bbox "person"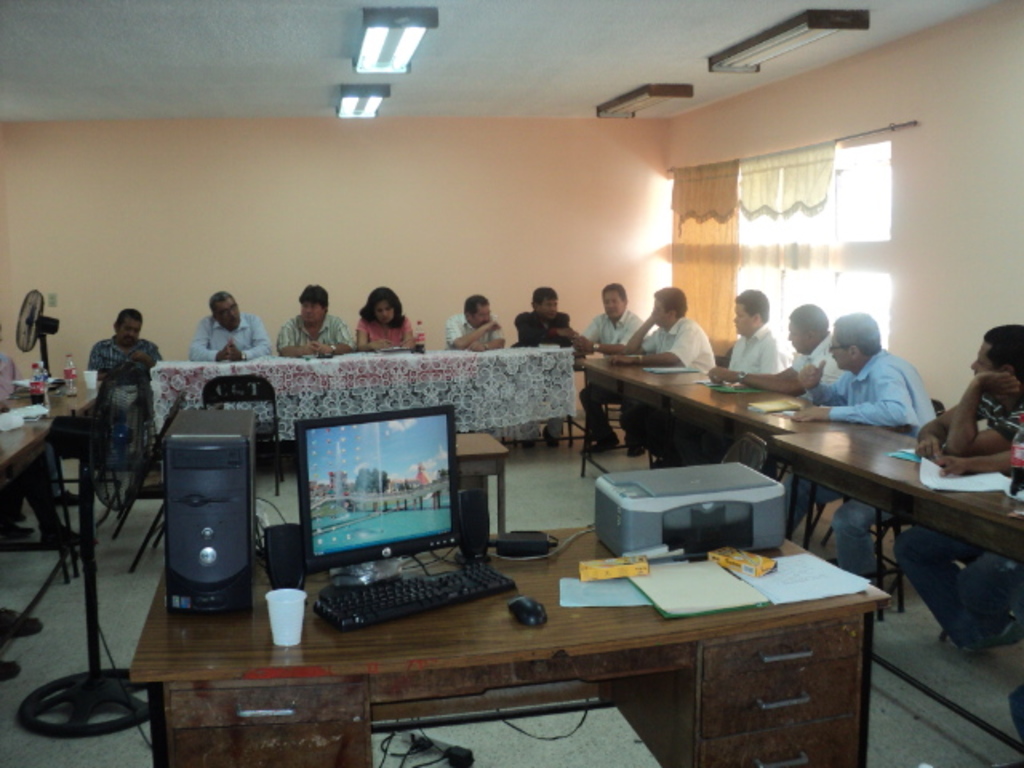
l=189, t=291, r=274, b=365
